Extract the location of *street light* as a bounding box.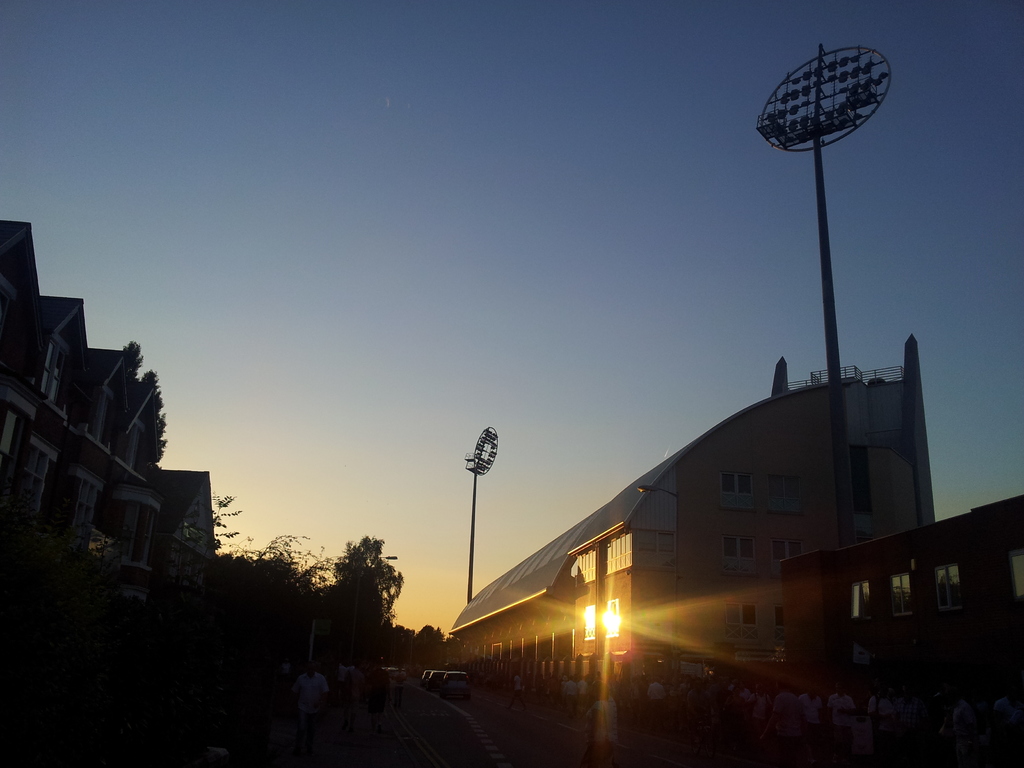
748/37/901/543.
